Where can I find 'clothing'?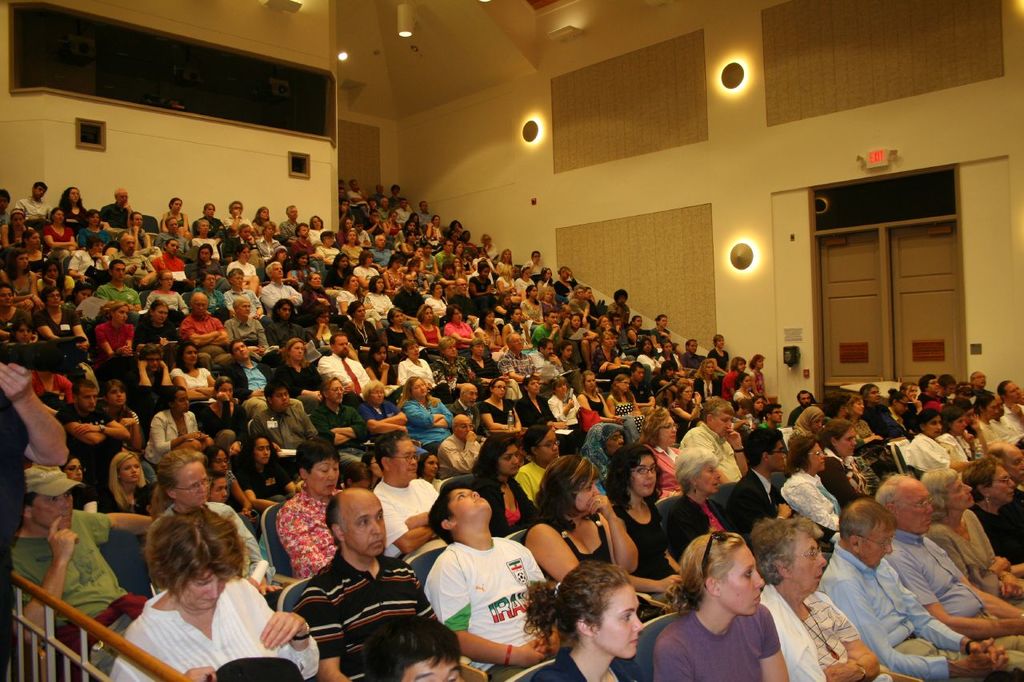
You can find it at 382:221:407:246.
